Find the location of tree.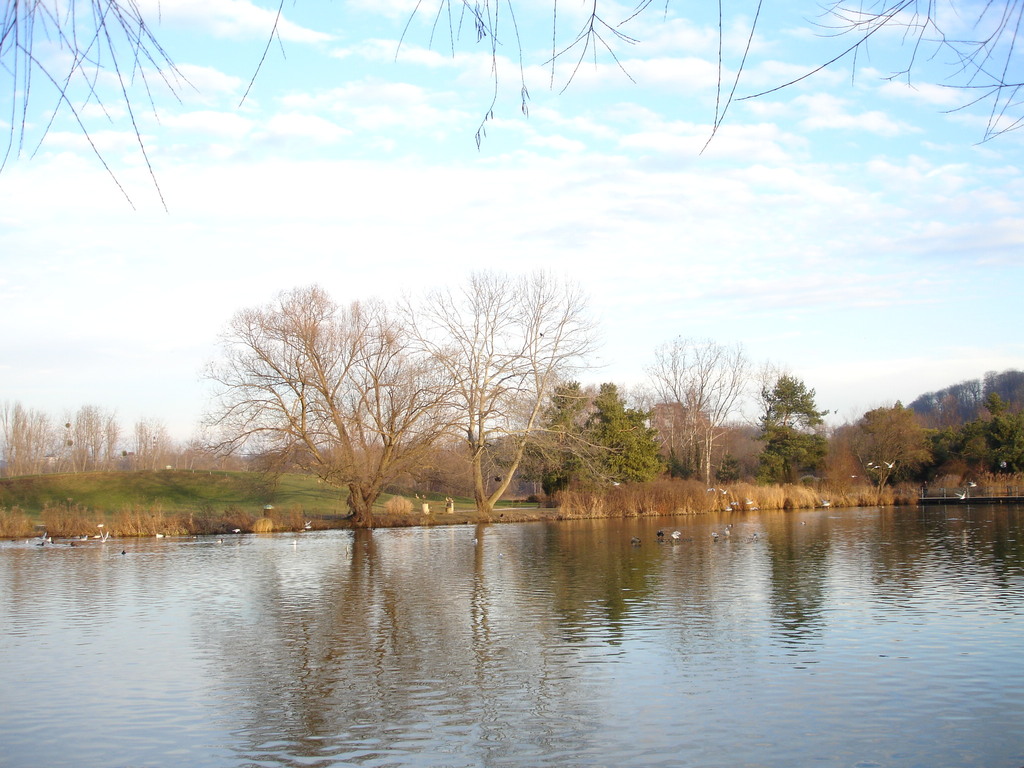
Location: <bbox>139, 415, 179, 472</bbox>.
